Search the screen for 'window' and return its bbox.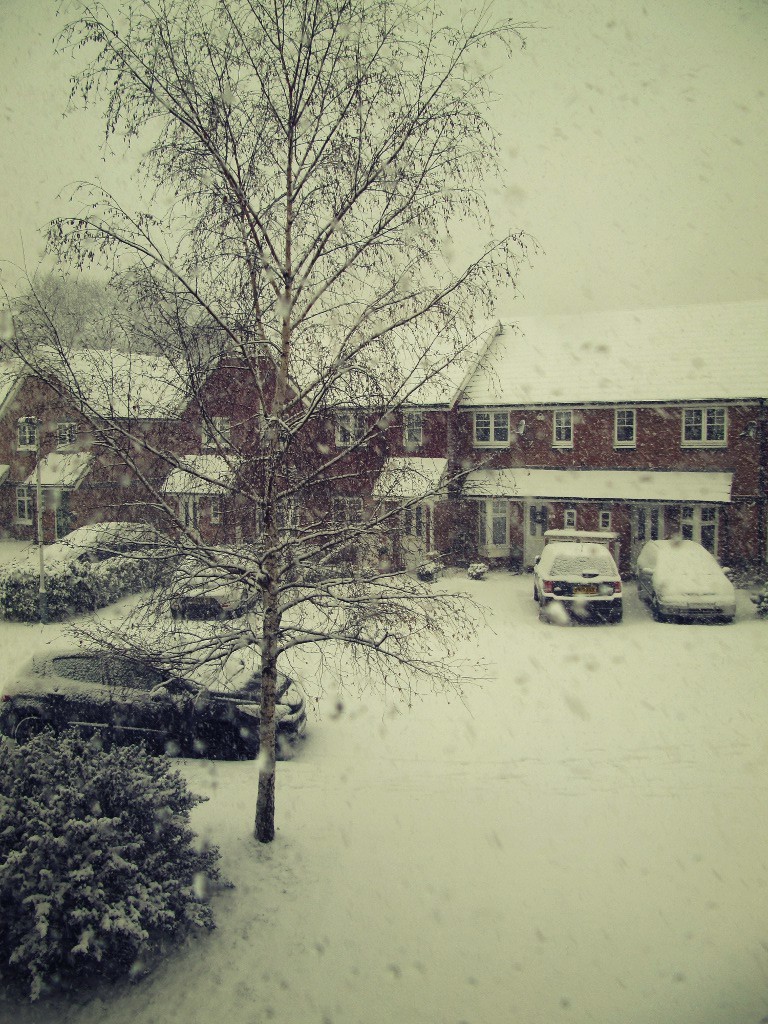
Found: [x1=53, y1=423, x2=78, y2=451].
